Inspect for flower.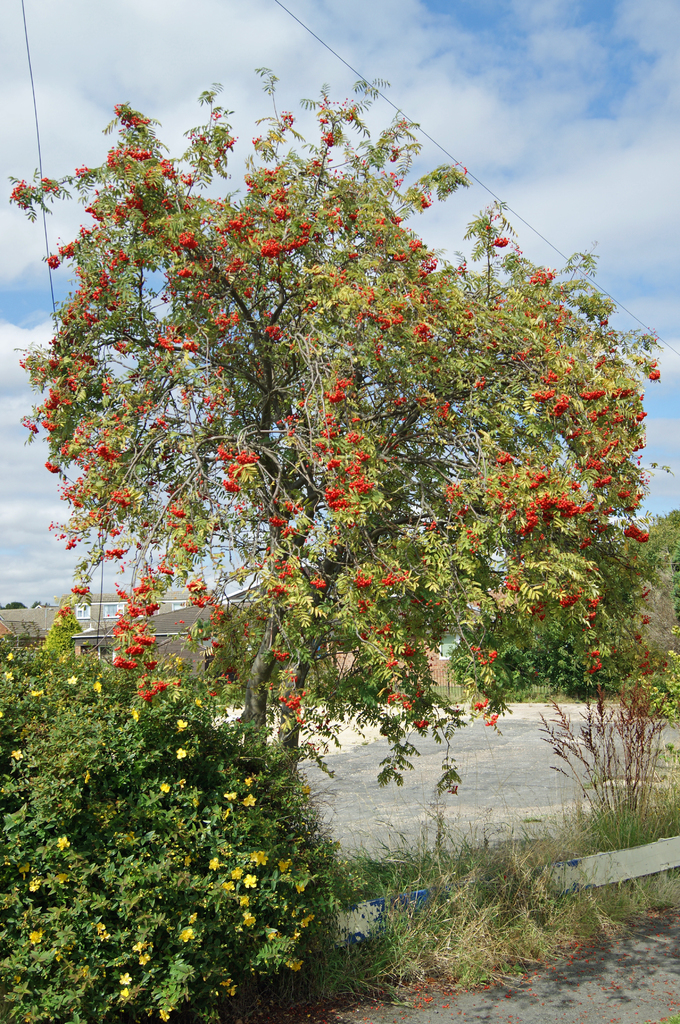
Inspection: 142,671,168,701.
